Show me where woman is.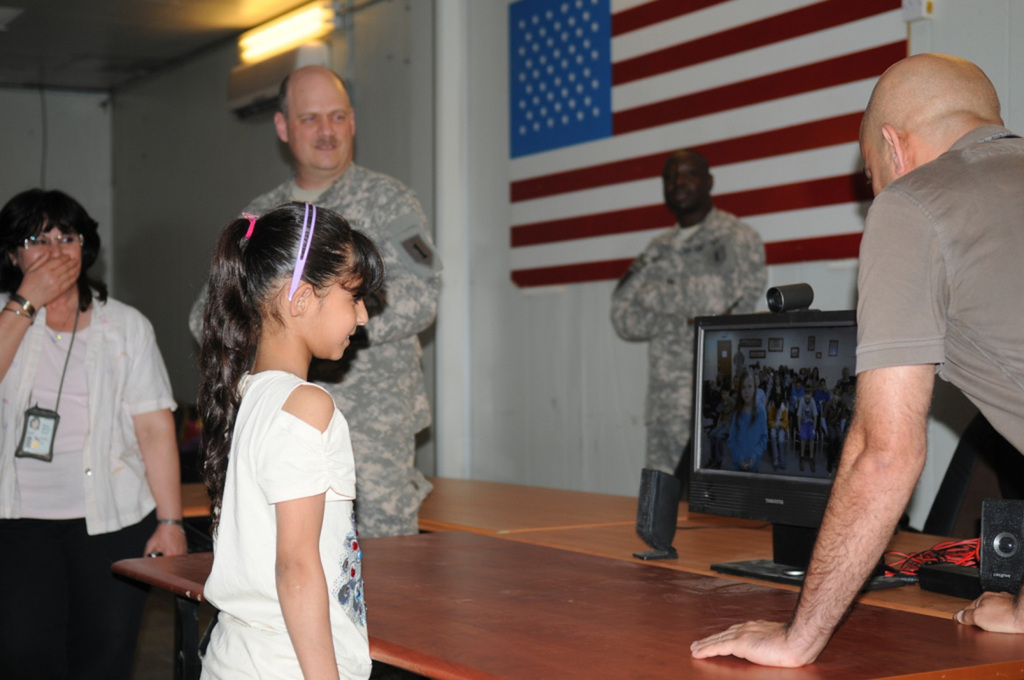
woman is at pyautogui.locateOnScreen(0, 188, 190, 679).
